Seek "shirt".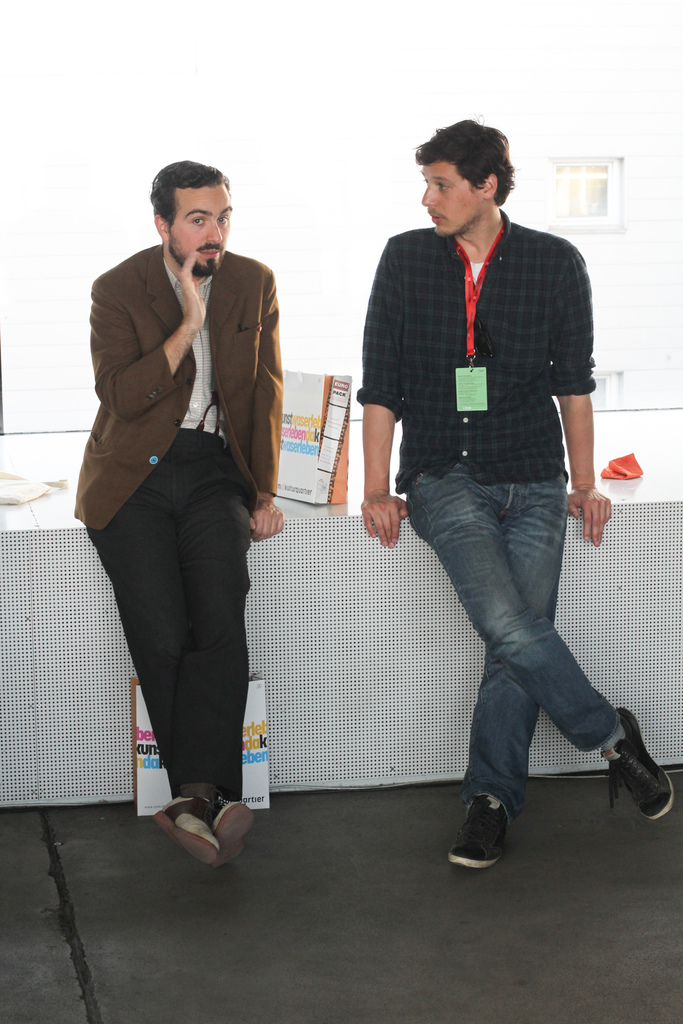
(left=167, top=273, right=231, bottom=444).
